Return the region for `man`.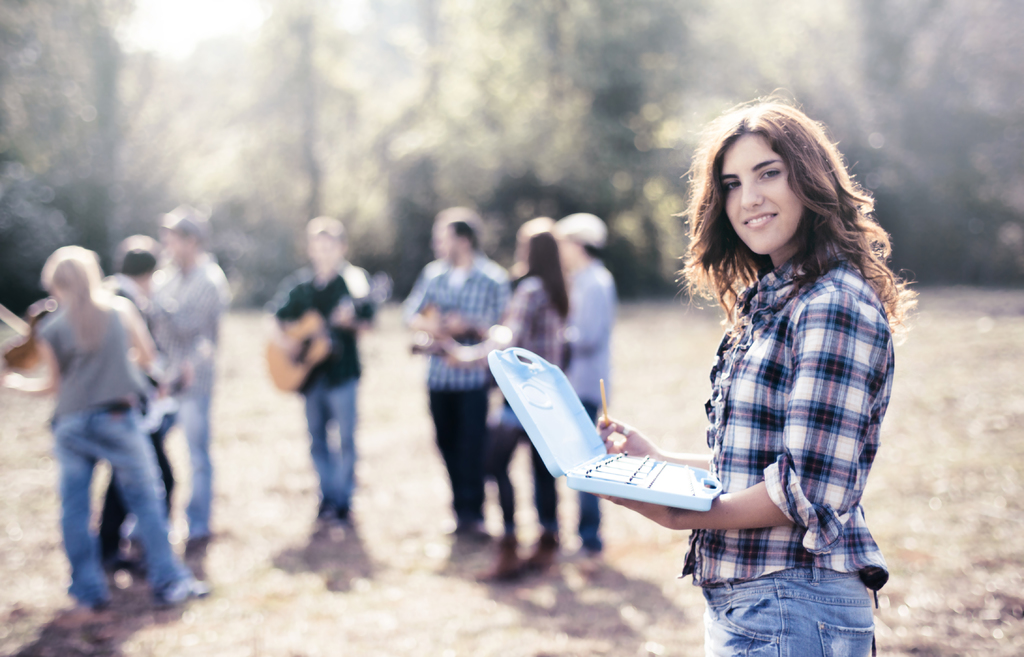
Rect(536, 213, 611, 563).
